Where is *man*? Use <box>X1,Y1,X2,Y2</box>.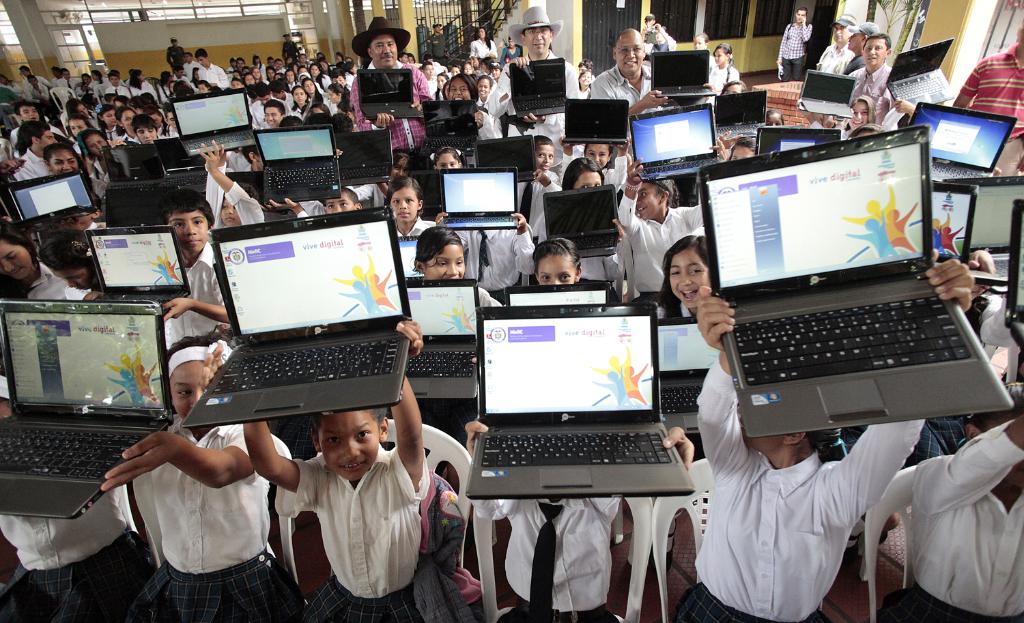
<box>193,48,233,93</box>.
